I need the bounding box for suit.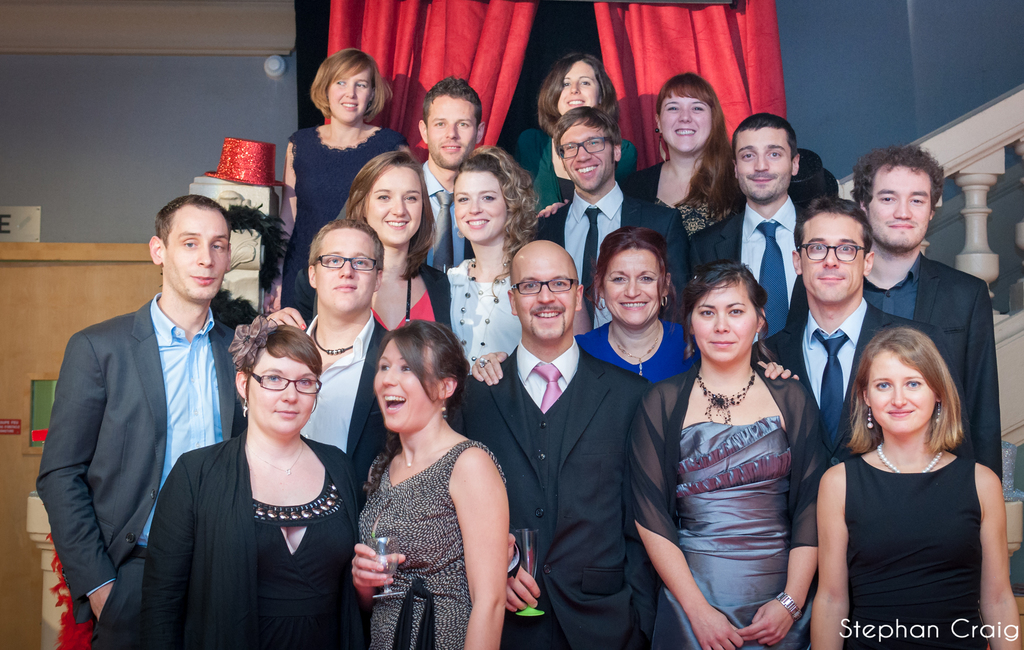
Here it is: 452:339:650:649.
